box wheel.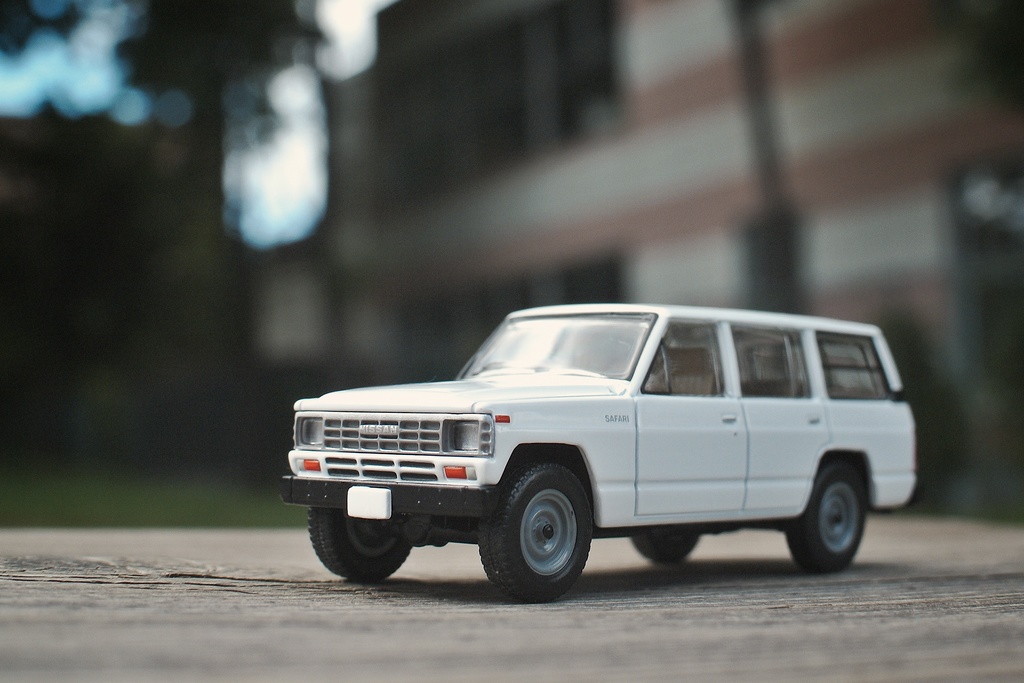
625, 532, 704, 572.
